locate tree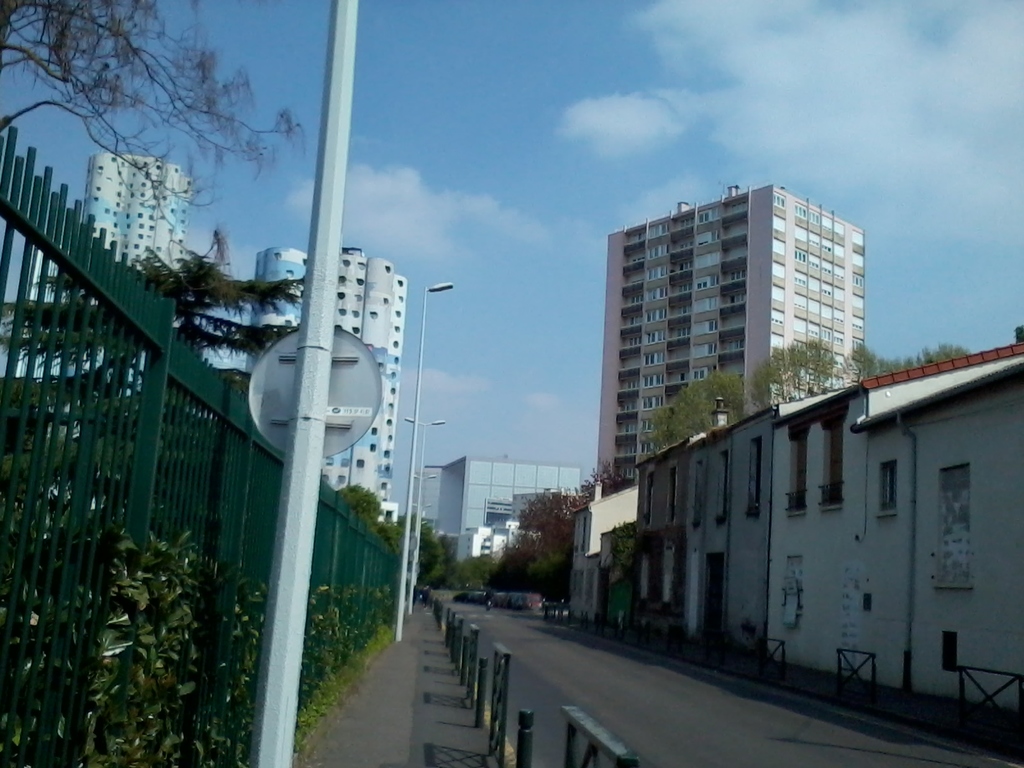
rect(332, 481, 386, 539)
